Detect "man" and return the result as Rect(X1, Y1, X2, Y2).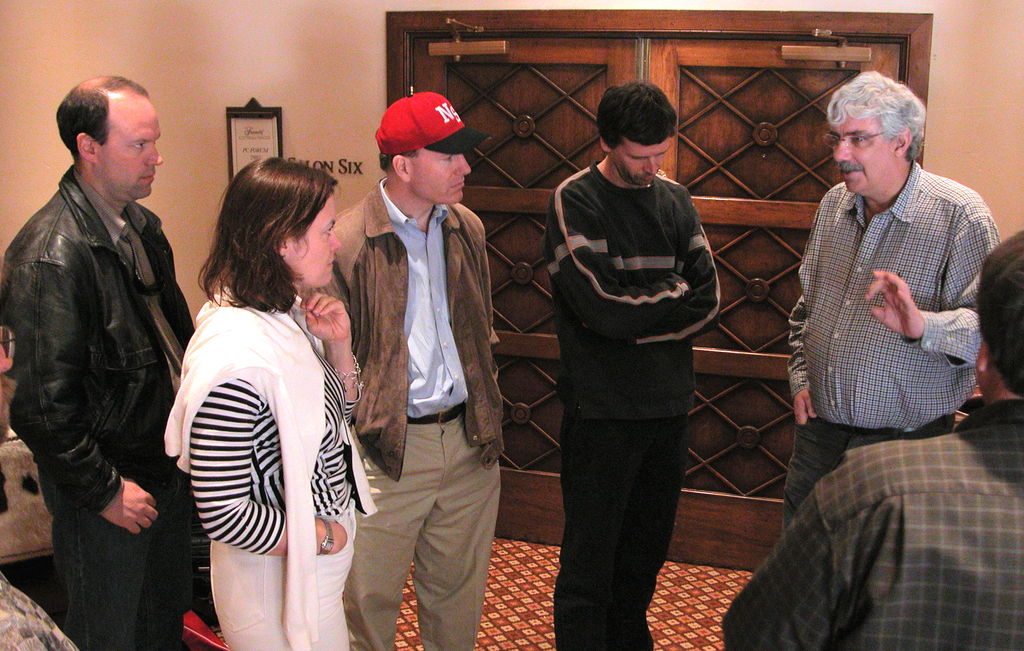
Rect(5, 76, 193, 650).
